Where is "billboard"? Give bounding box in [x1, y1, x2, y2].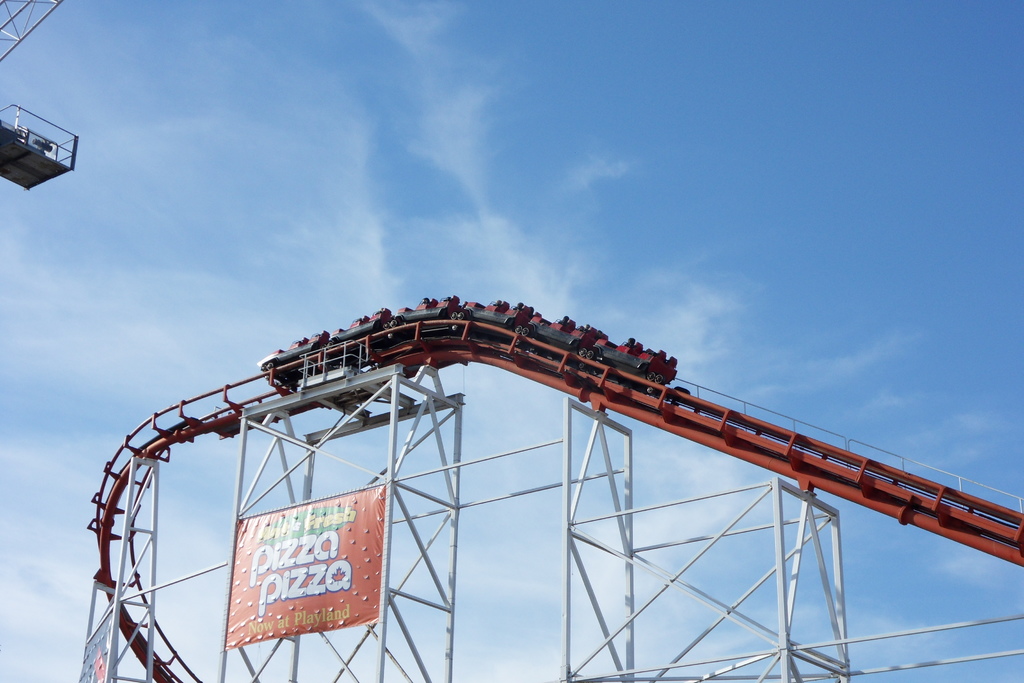
[223, 486, 385, 651].
